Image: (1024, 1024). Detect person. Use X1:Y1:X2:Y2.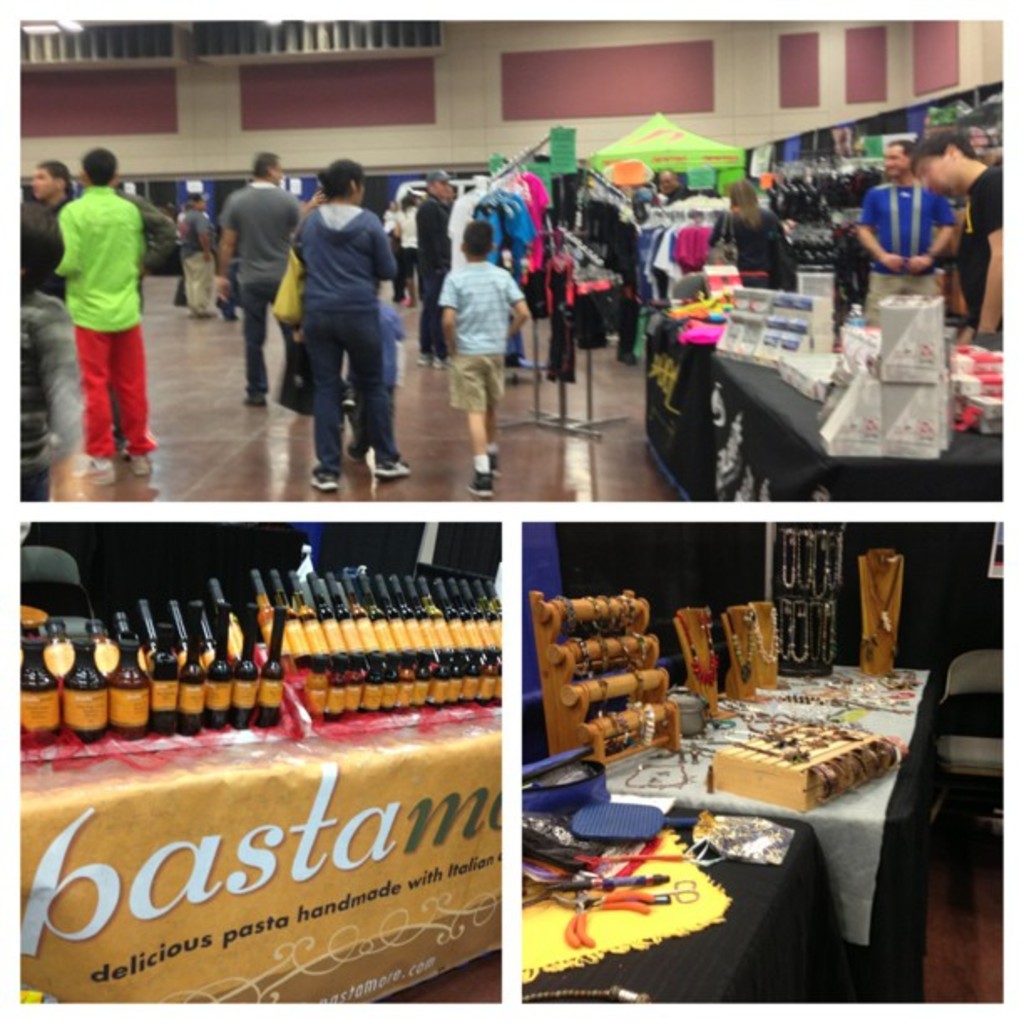
30:114:159:468.
